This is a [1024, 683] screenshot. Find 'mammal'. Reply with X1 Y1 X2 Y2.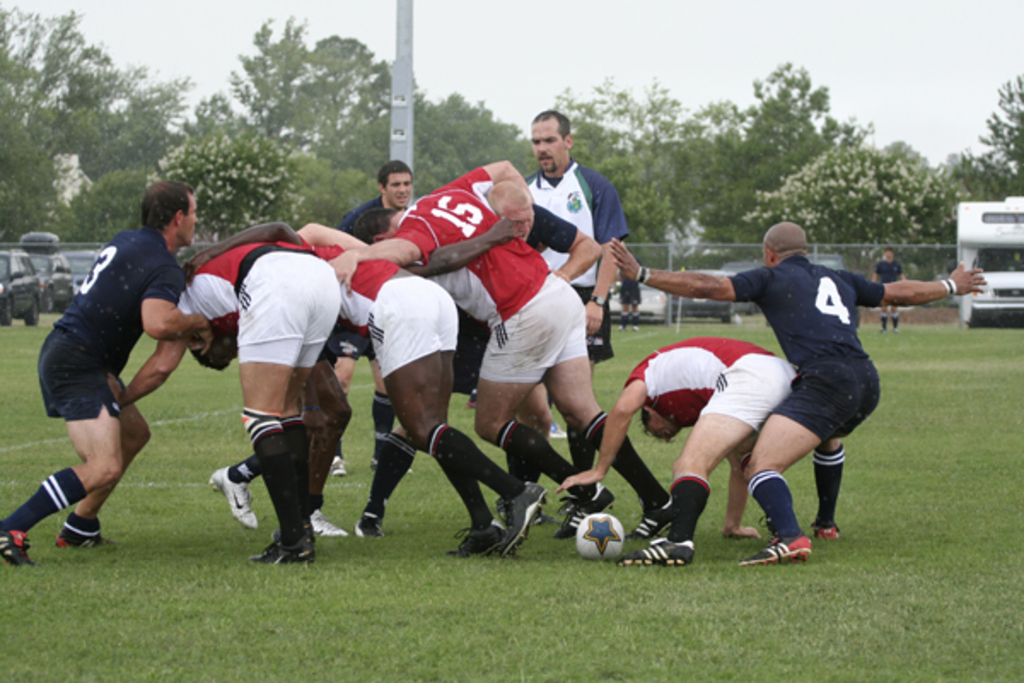
292 217 558 555.
